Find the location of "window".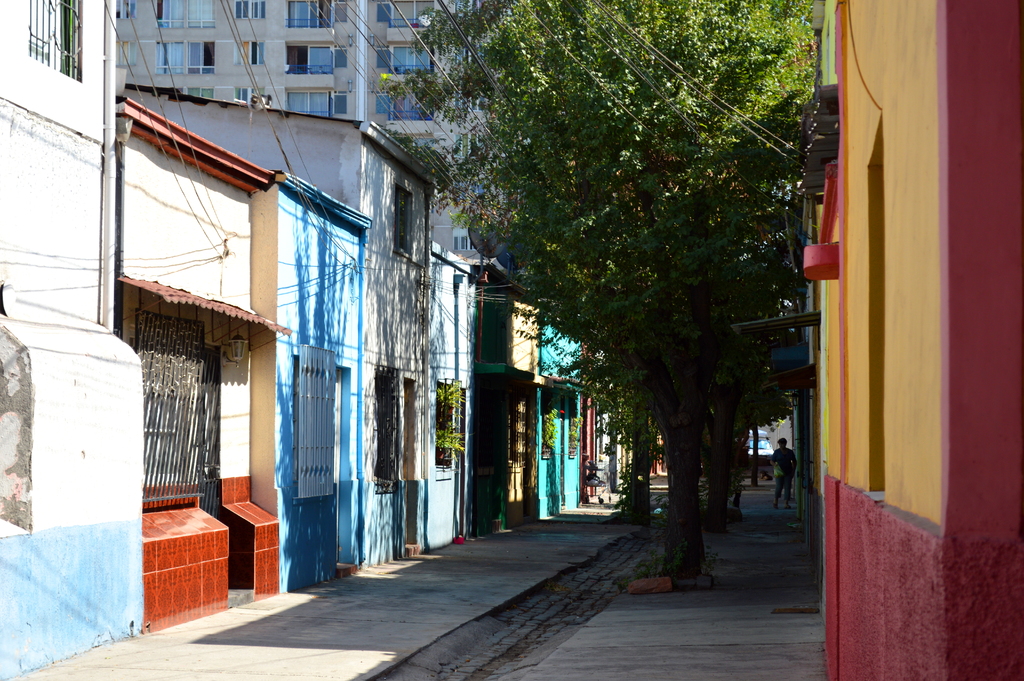
Location: (left=374, top=79, right=445, bottom=129).
